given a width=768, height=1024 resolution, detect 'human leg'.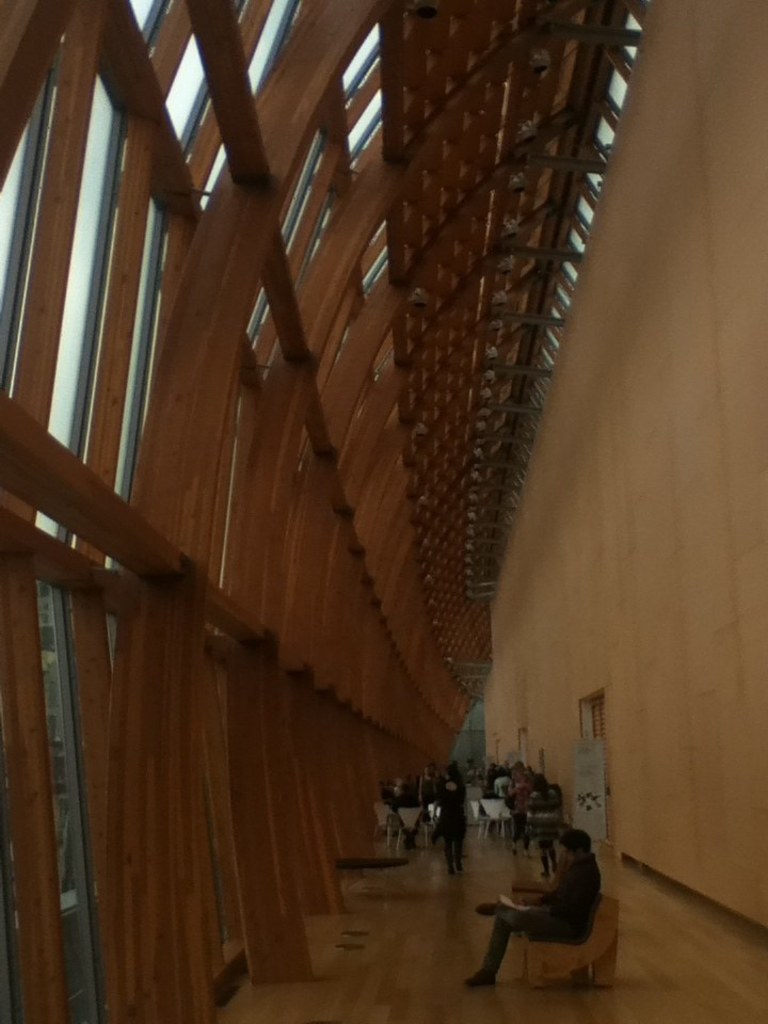
l=438, t=820, r=451, b=873.
